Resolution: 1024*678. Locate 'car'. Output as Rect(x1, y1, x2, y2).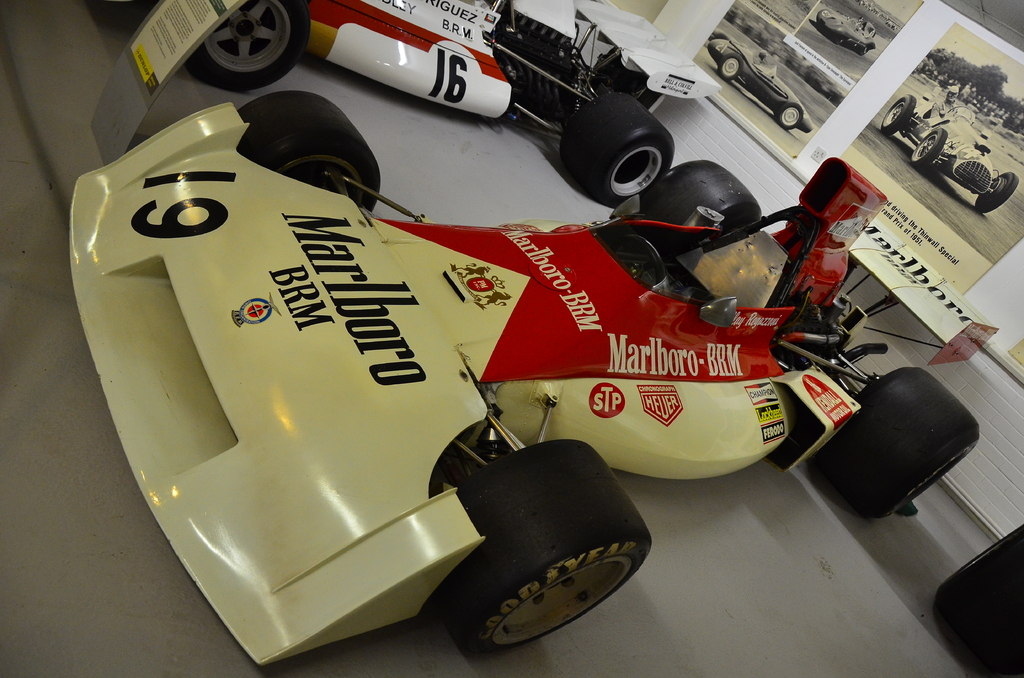
Rect(870, 91, 1023, 222).
